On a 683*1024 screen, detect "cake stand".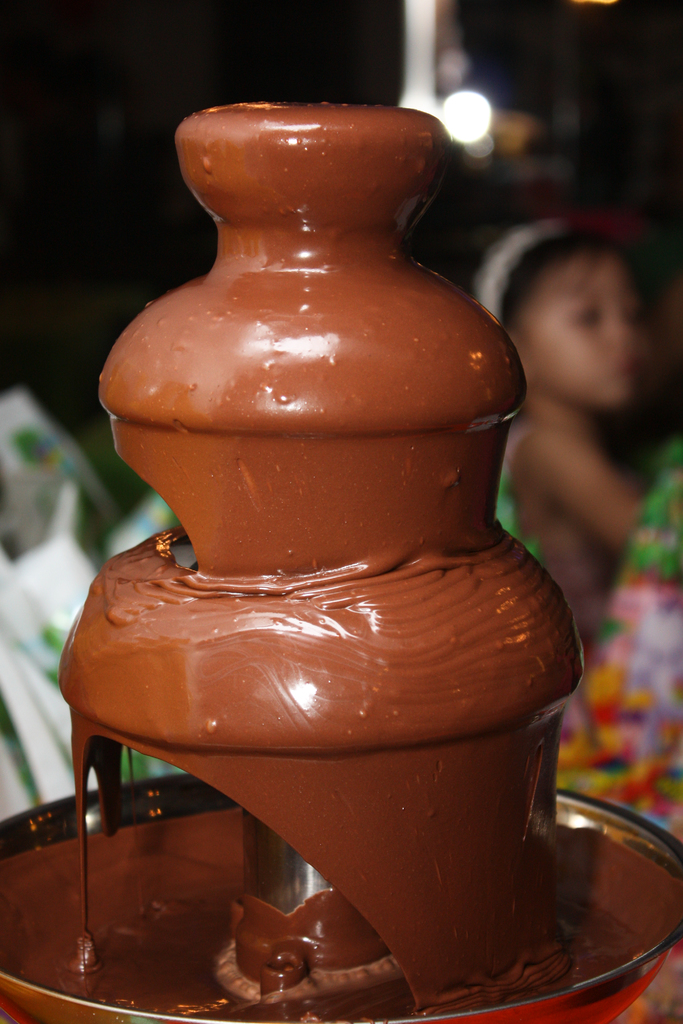
<bbox>0, 767, 682, 1023</bbox>.
